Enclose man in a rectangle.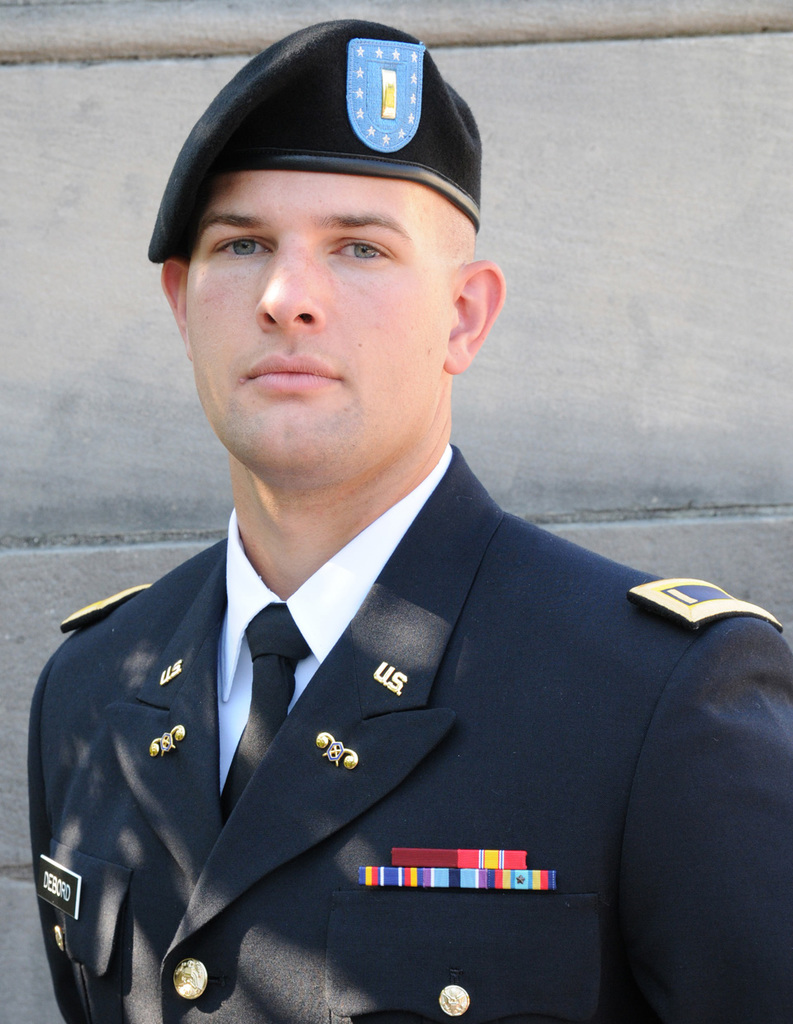
bbox(36, 24, 755, 1023).
